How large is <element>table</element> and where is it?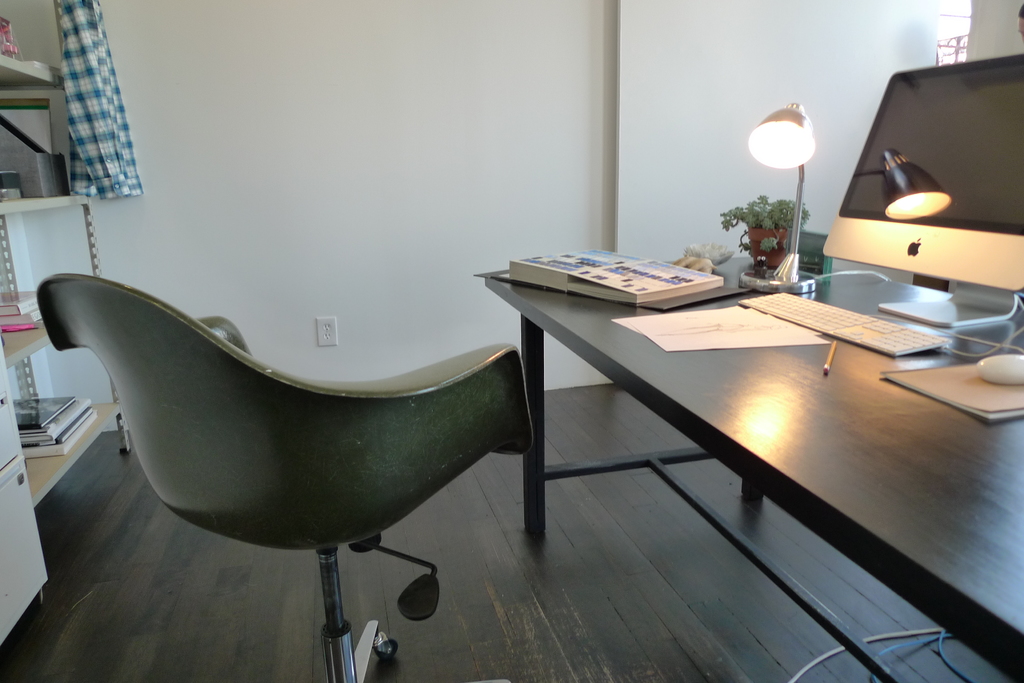
Bounding box: detection(472, 248, 1023, 682).
